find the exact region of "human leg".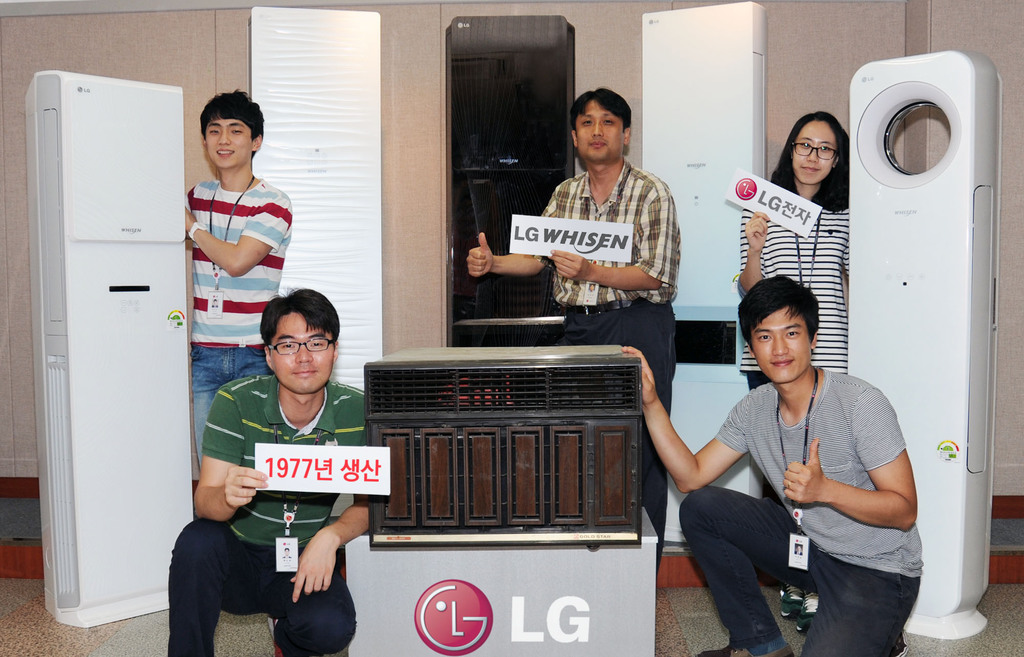
Exact region: x1=794 y1=558 x2=926 y2=656.
